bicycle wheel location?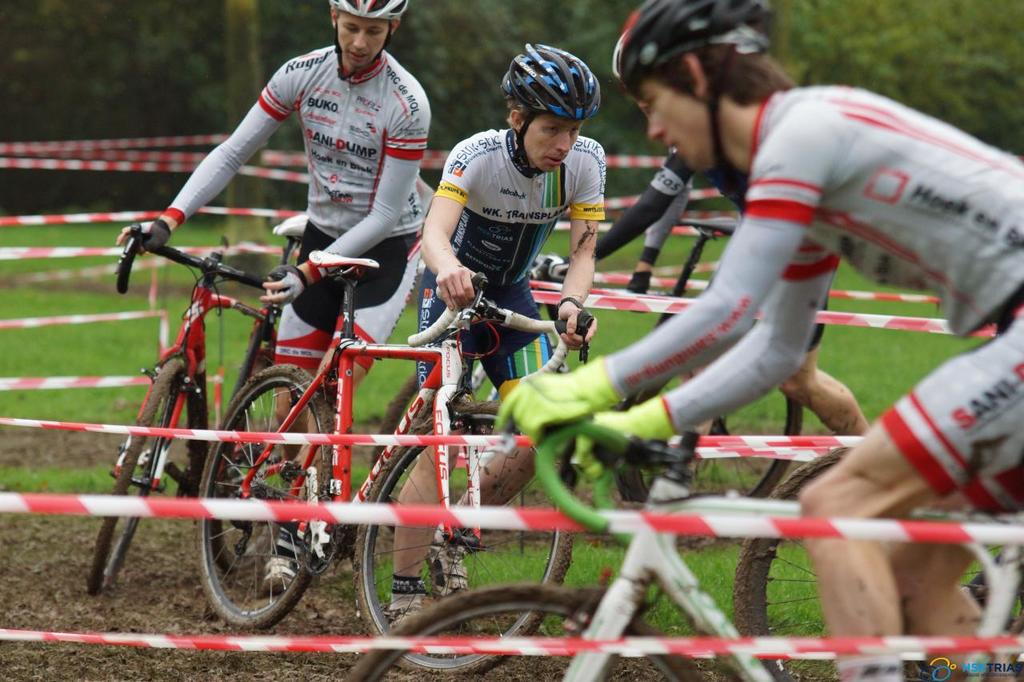
detection(342, 585, 696, 681)
